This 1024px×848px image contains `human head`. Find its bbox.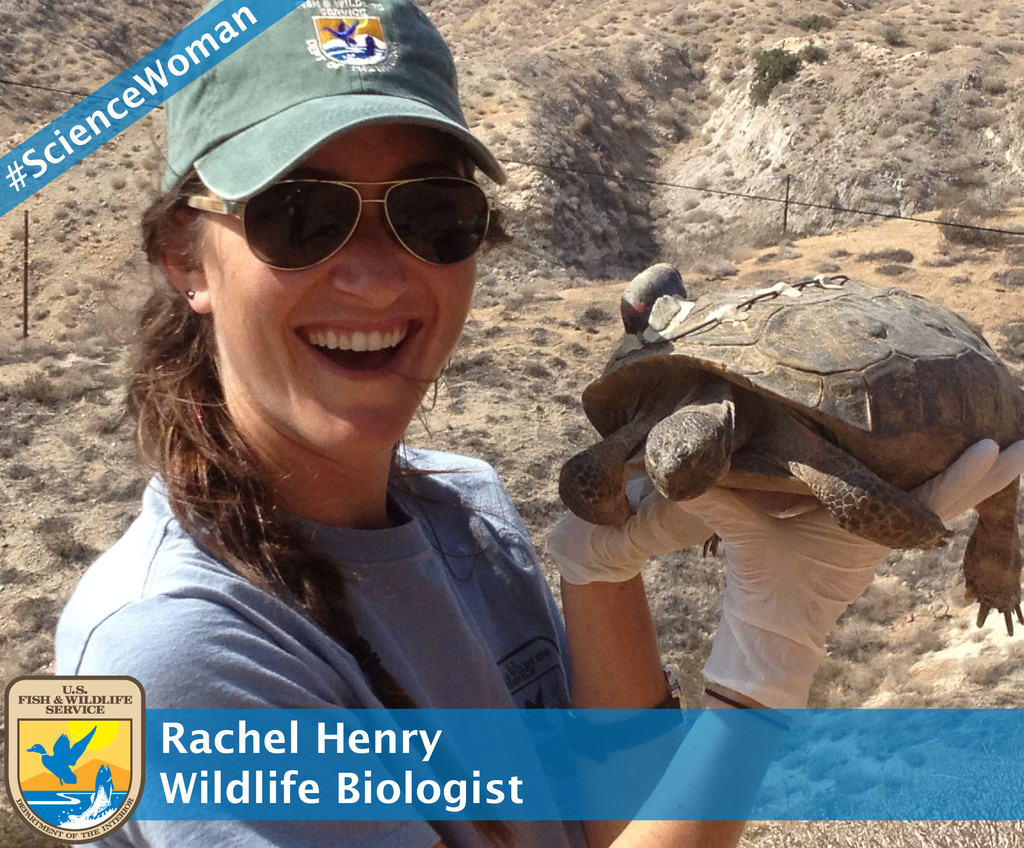
Rect(124, 10, 529, 487).
